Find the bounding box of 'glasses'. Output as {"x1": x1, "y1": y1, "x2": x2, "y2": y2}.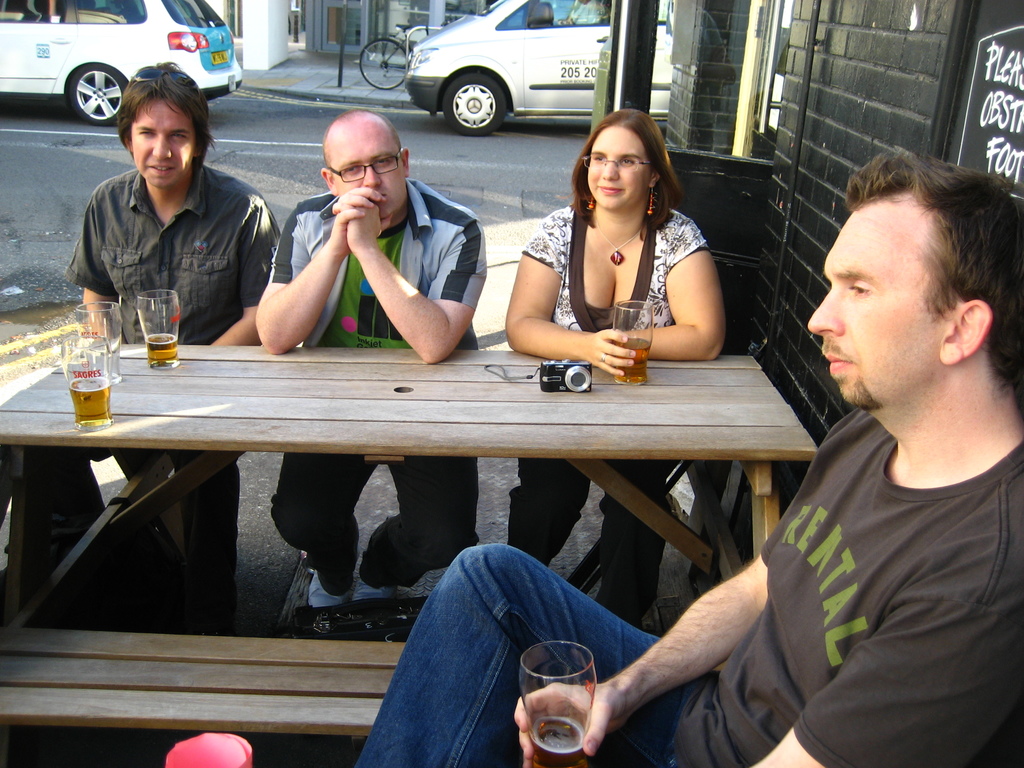
{"x1": 324, "y1": 147, "x2": 403, "y2": 182}.
